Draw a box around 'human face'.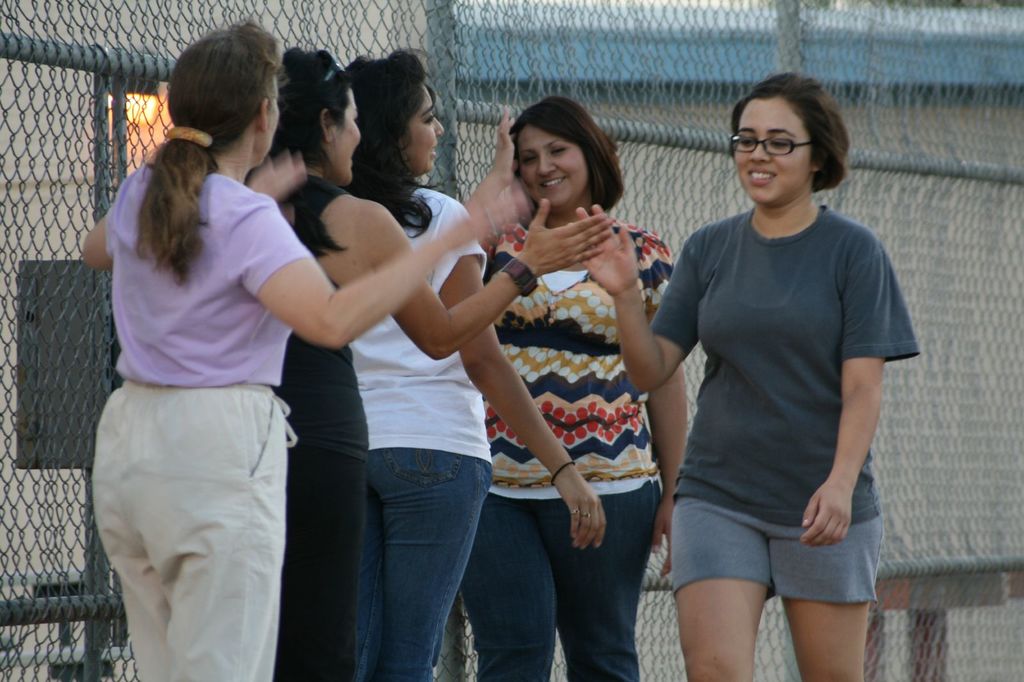
bbox=(405, 86, 443, 176).
